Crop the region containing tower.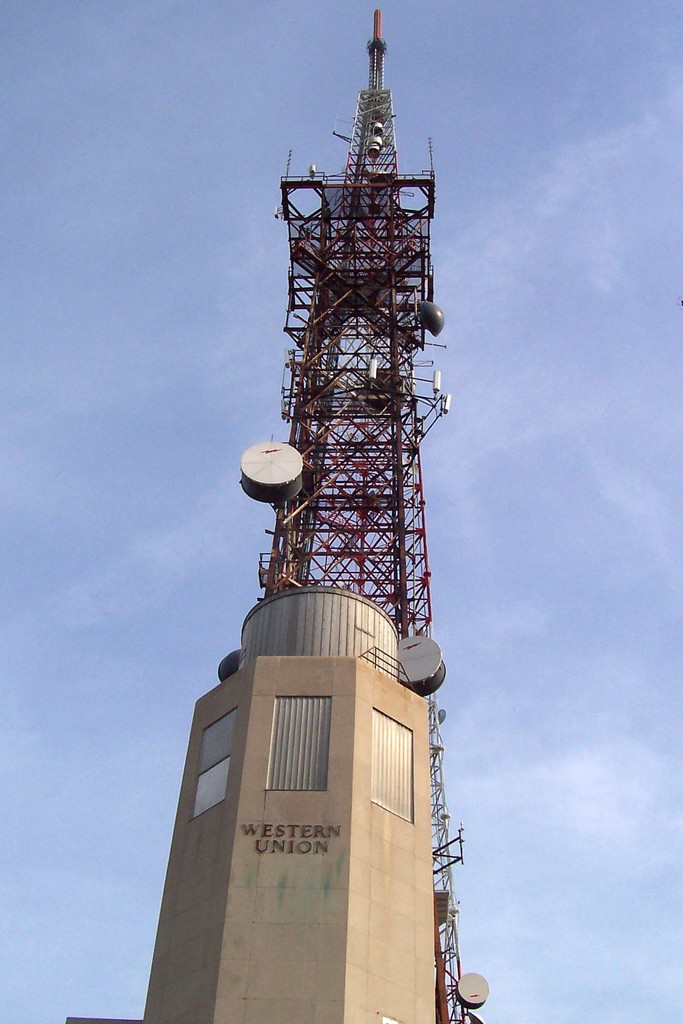
Crop region: 251/8/482/1023.
